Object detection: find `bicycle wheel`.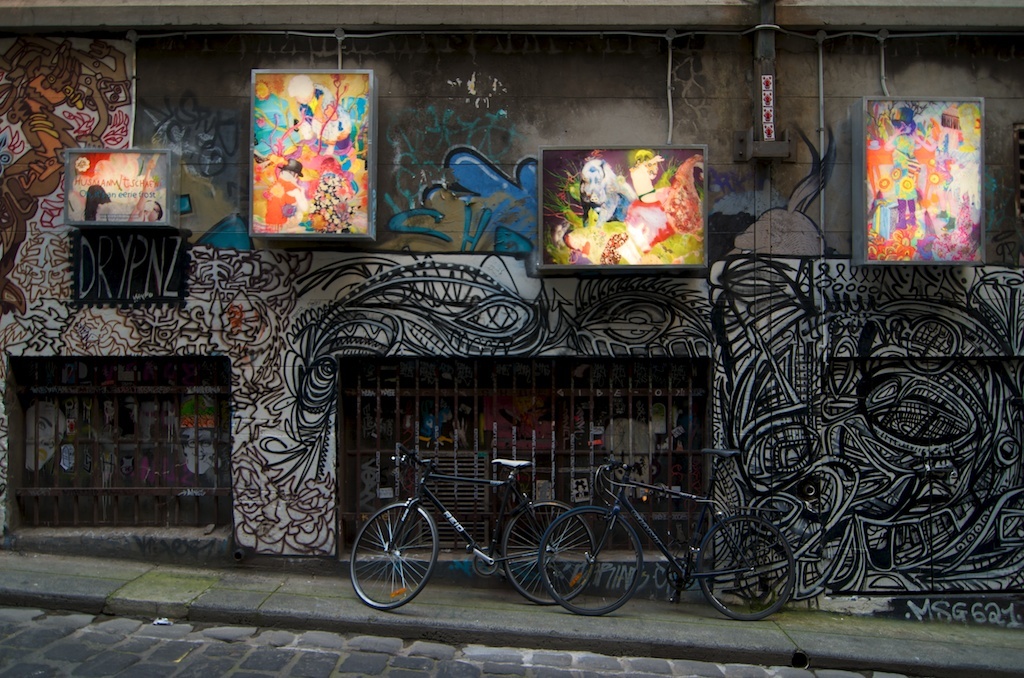
{"left": 501, "top": 503, "right": 596, "bottom": 605}.
